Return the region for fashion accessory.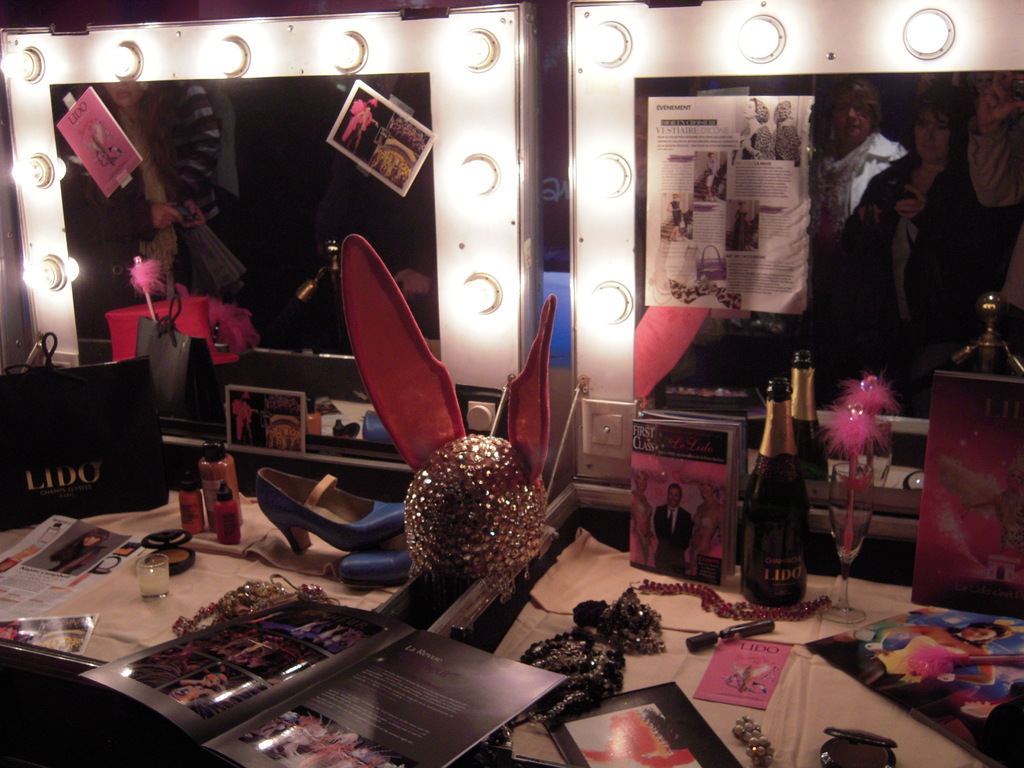
pyautogui.locateOnScreen(520, 589, 668, 716).
